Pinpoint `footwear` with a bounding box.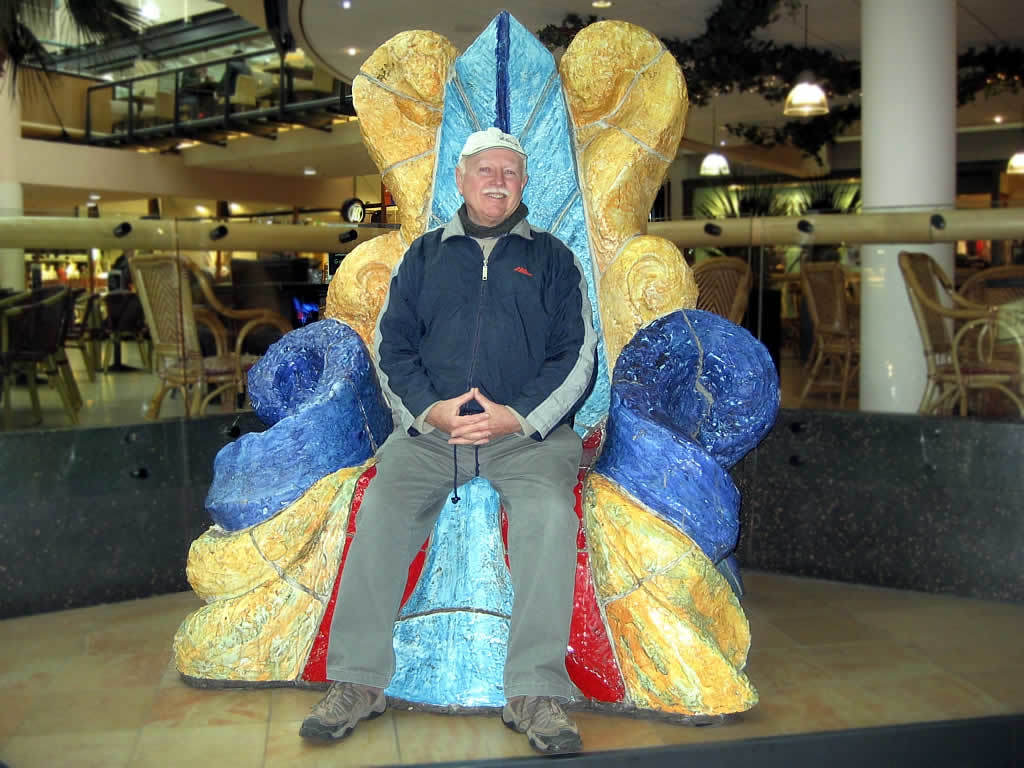
bbox=[497, 687, 584, 755].
